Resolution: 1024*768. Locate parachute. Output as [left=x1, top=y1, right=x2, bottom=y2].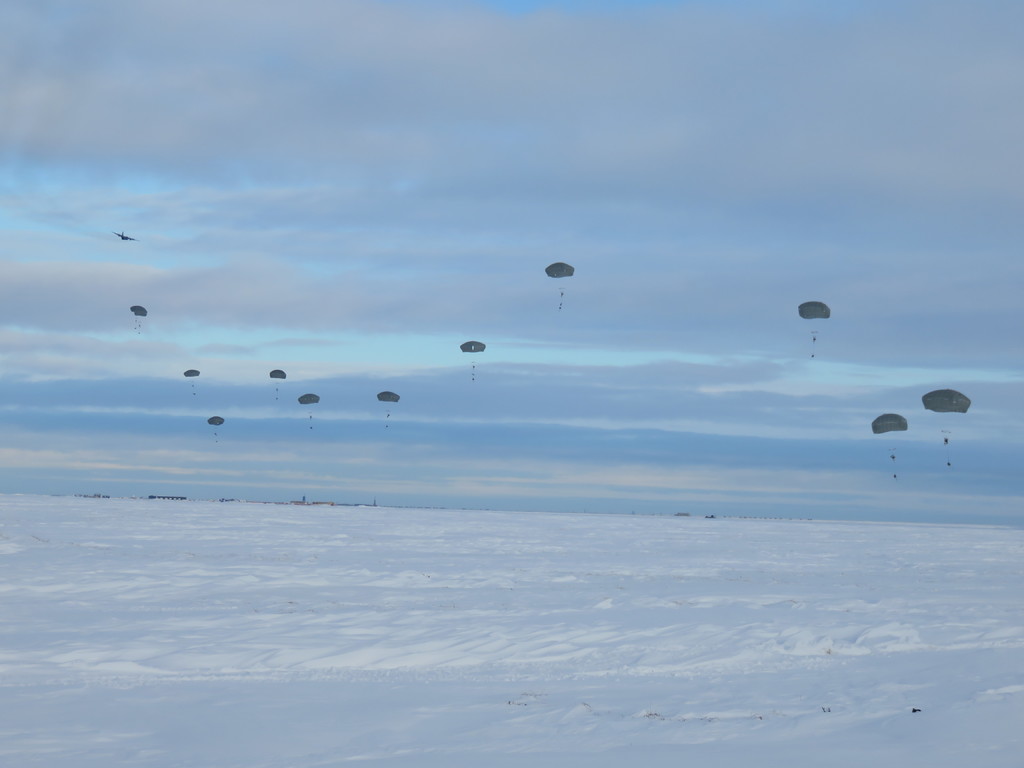
[left=131, top=304, right=148, bottom=336].
